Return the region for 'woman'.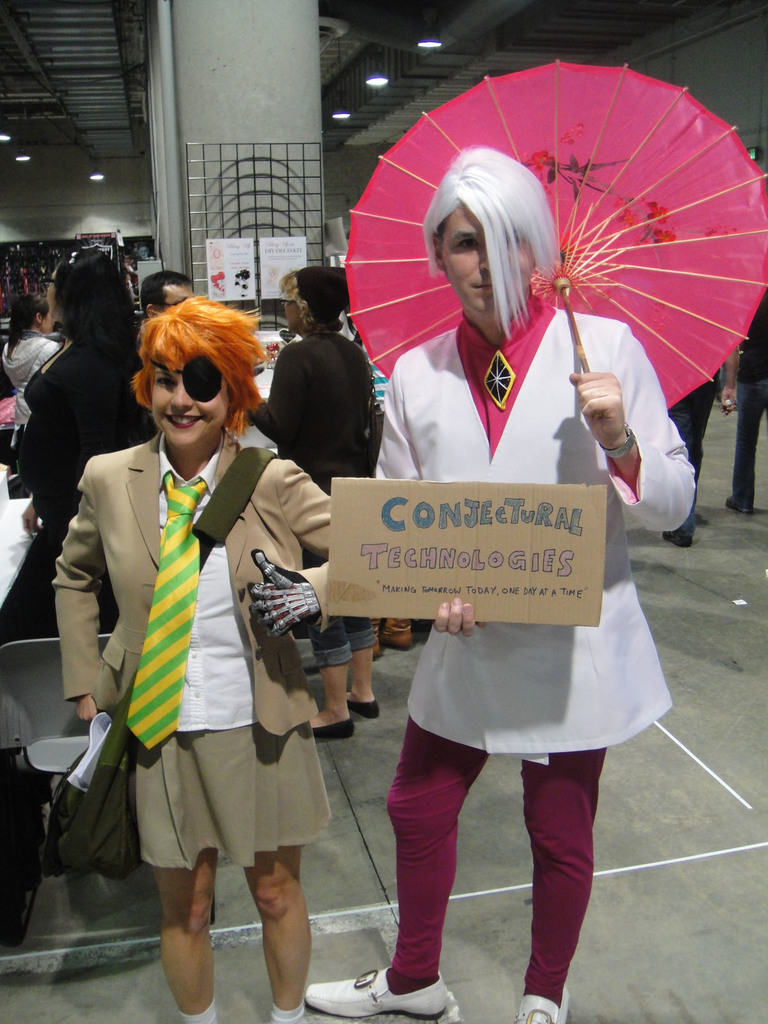
(x1=47, y1=293, x2=387, y2=1023).
